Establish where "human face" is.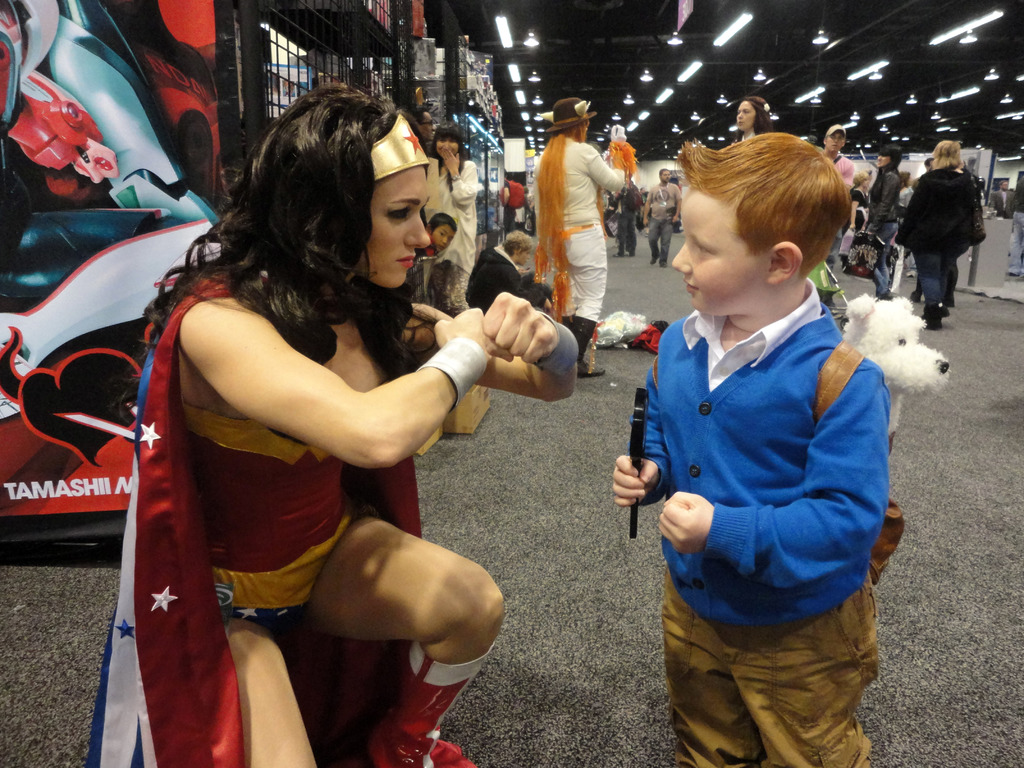
Established at <box>359,159,436,287</box>.
